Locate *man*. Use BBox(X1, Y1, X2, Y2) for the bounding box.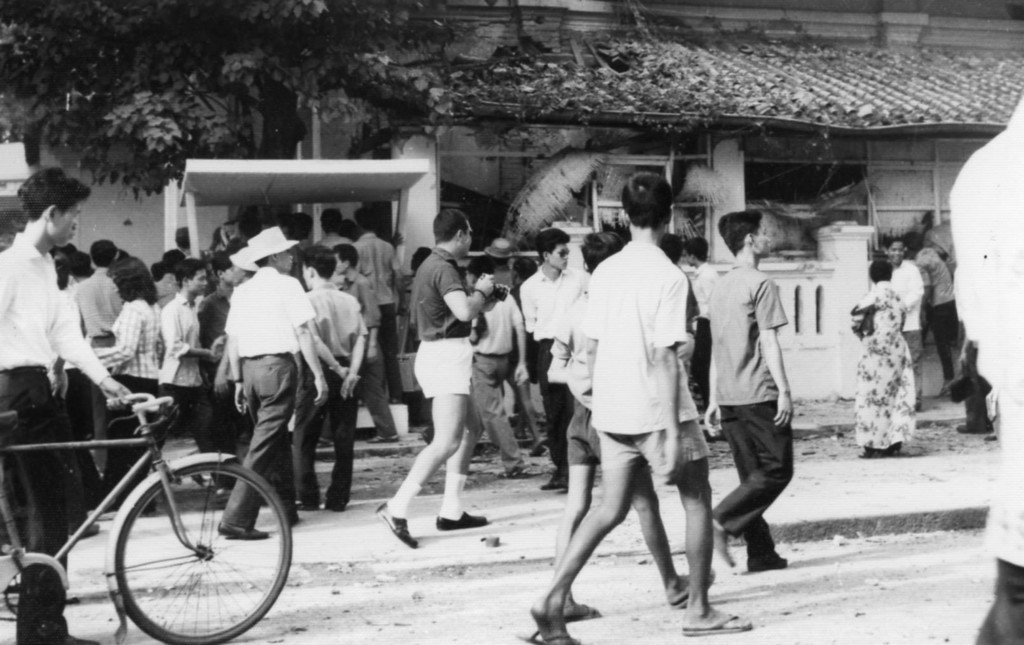
BBox(948, 87, 1023, 644).
